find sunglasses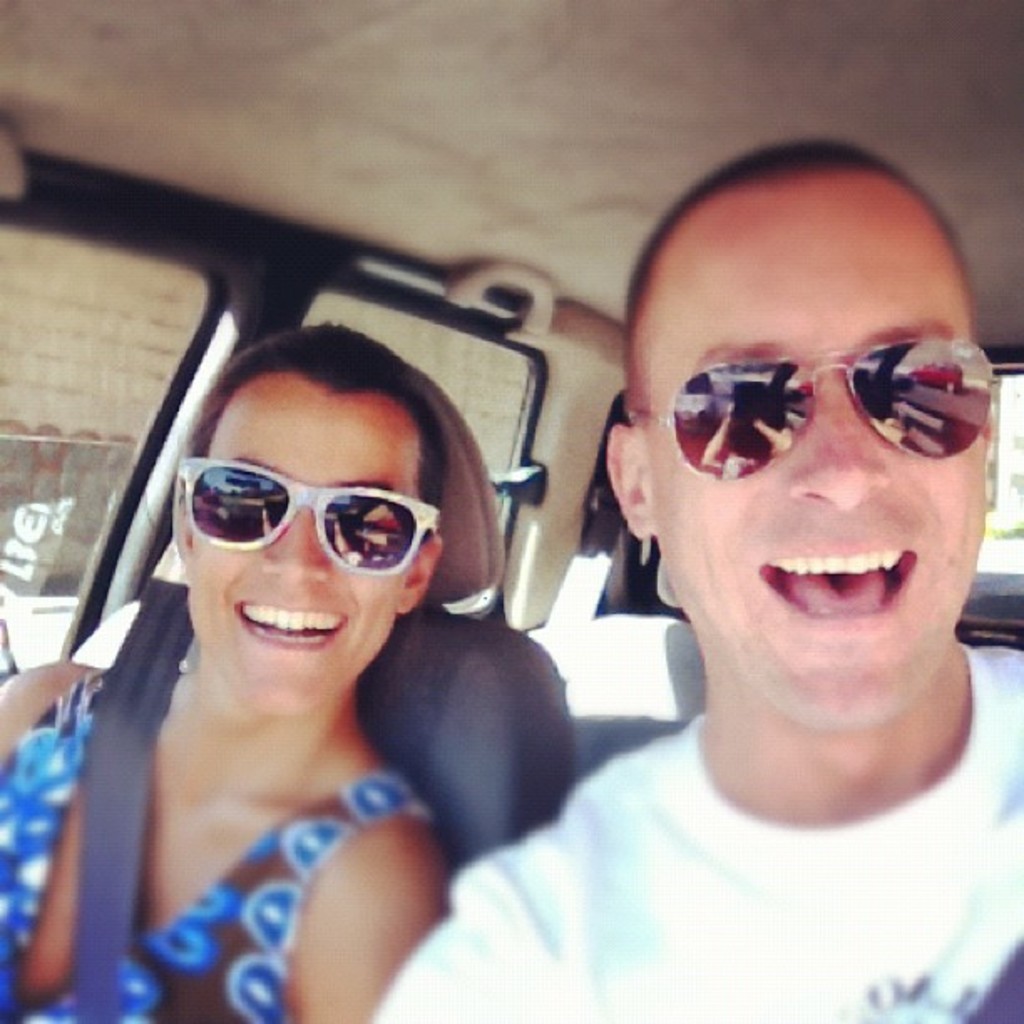
159/450/445/584
